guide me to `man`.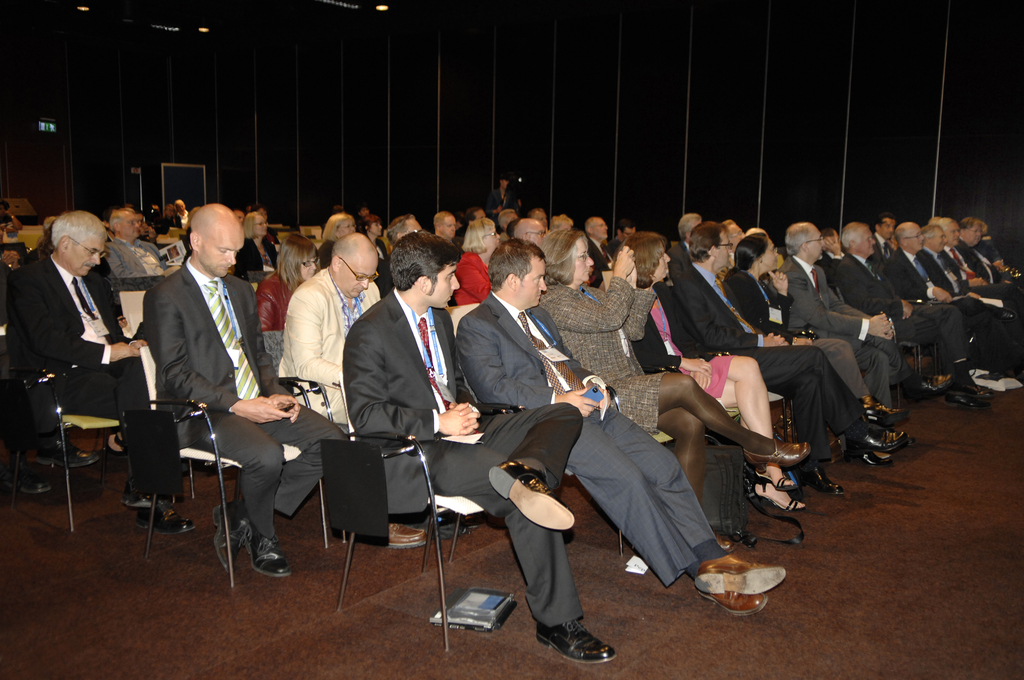
Guidance: 605/218/637/259.
